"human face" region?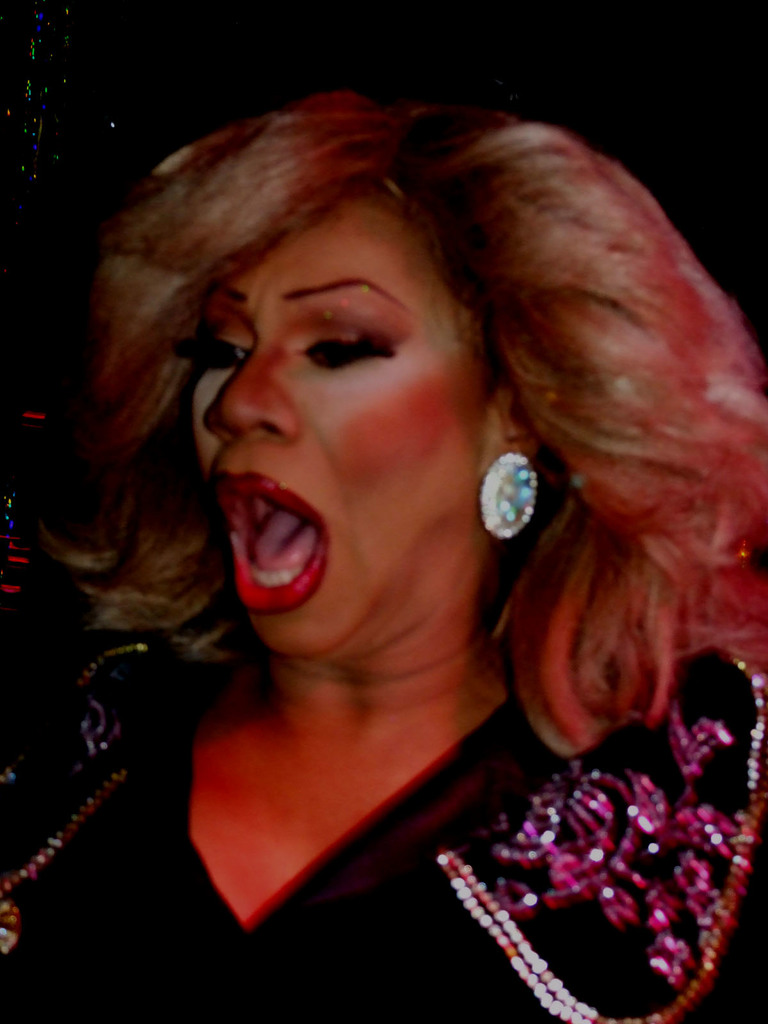
rect(186, 169, 495, 659)
